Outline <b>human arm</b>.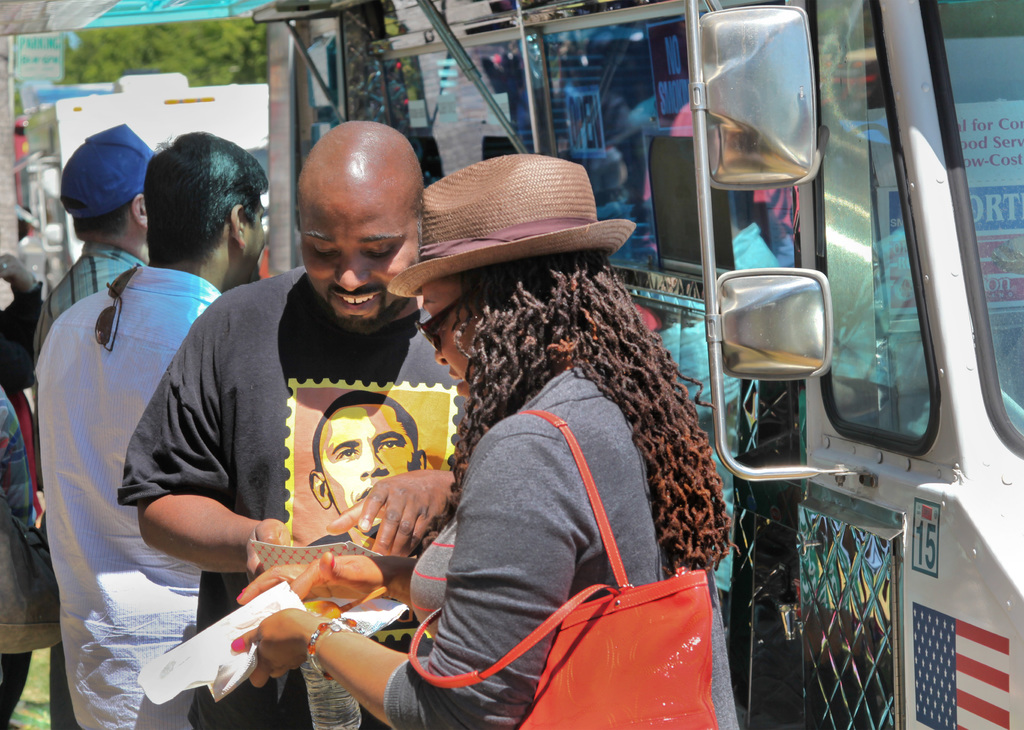
Outline: [229,411,586,729].
